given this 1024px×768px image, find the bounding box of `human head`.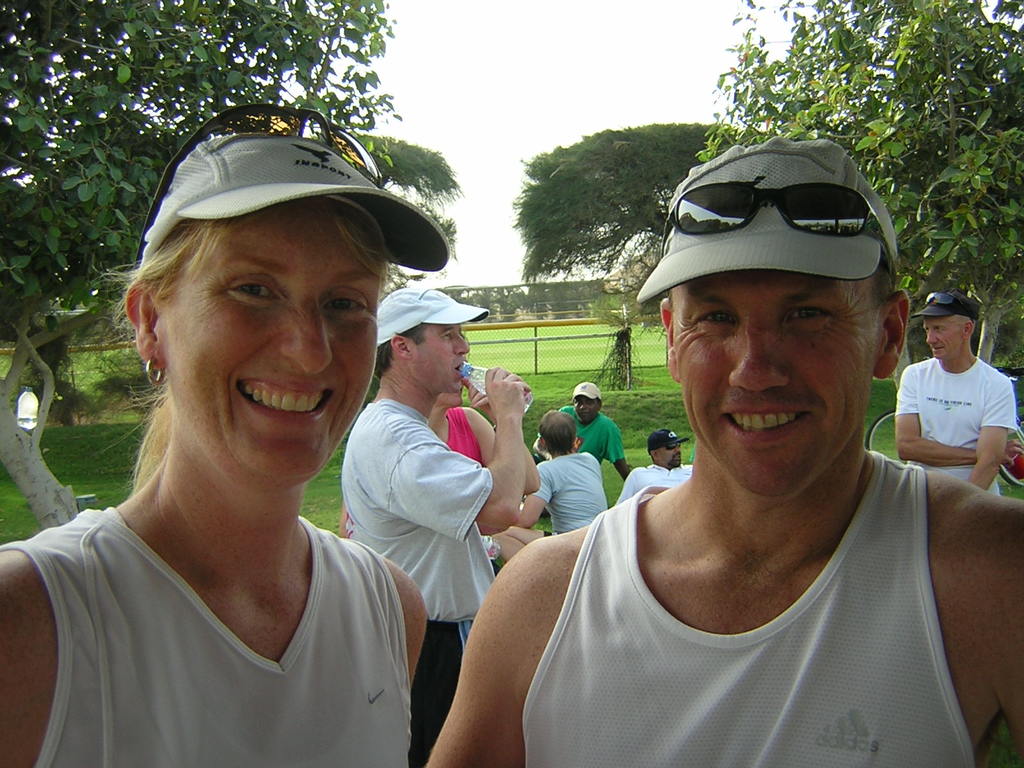
657:135:906:502.
